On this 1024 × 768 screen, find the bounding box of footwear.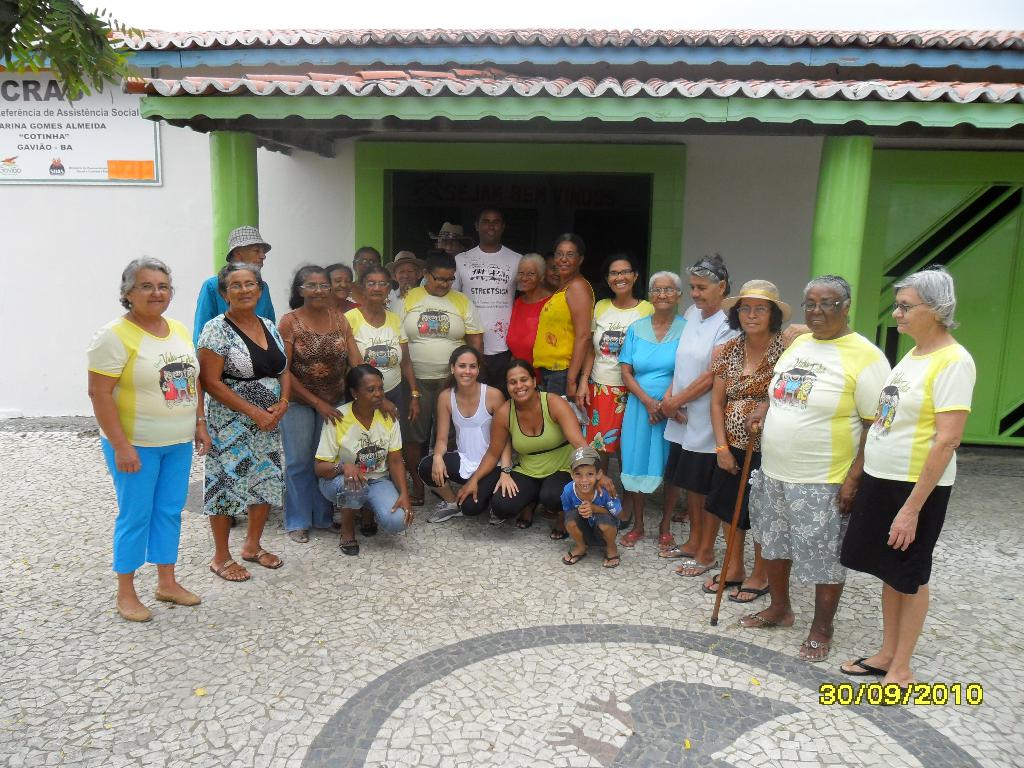
Bounding box: x1=549, y1=508, x2=569, y2=540.
